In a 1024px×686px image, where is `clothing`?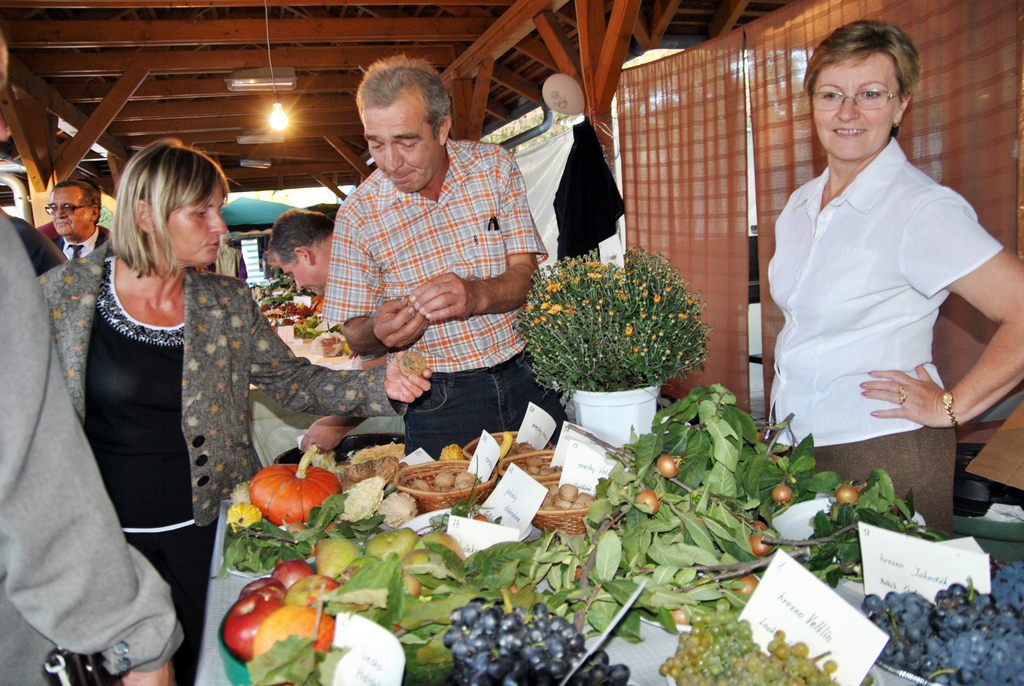
[813, 55, 898, 158].
